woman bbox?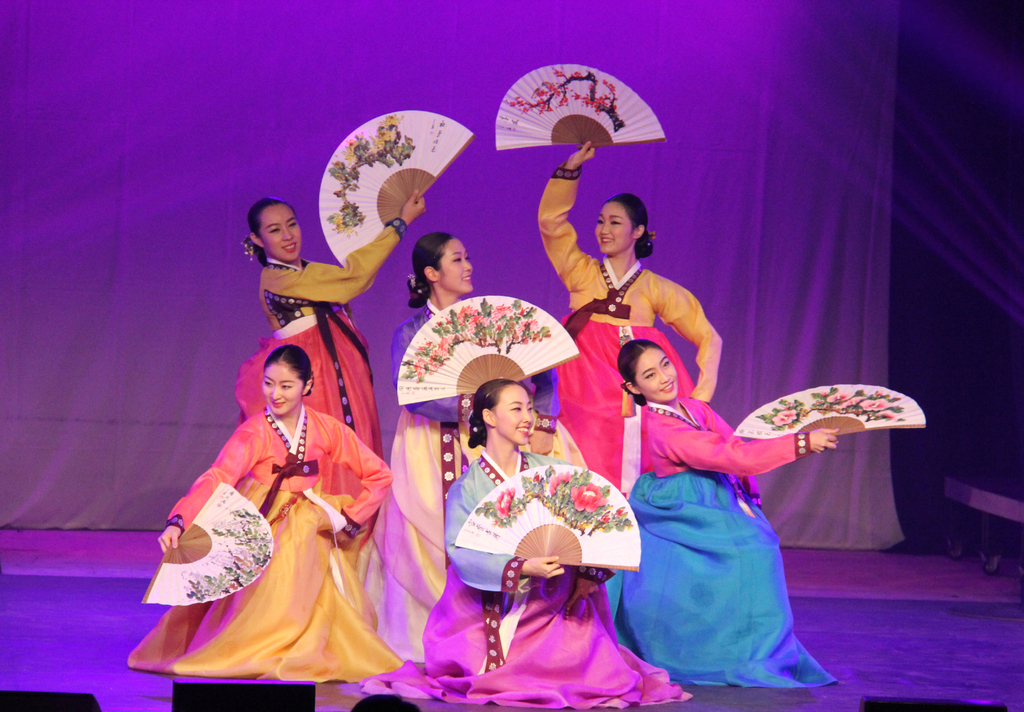
[left=366, top=380, right=692, bottom=710]
